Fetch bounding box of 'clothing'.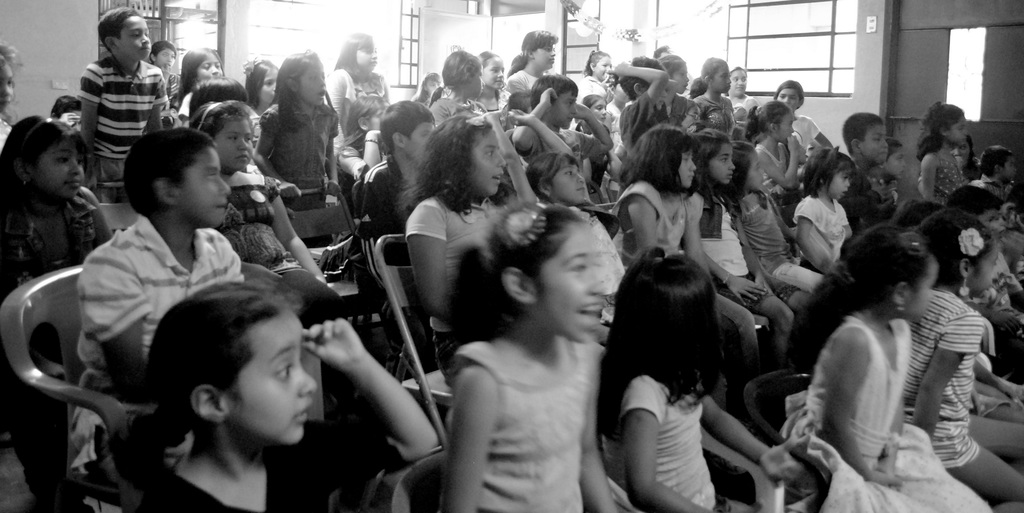
Bbox: <region>760, 136, 790, 181</region>.
